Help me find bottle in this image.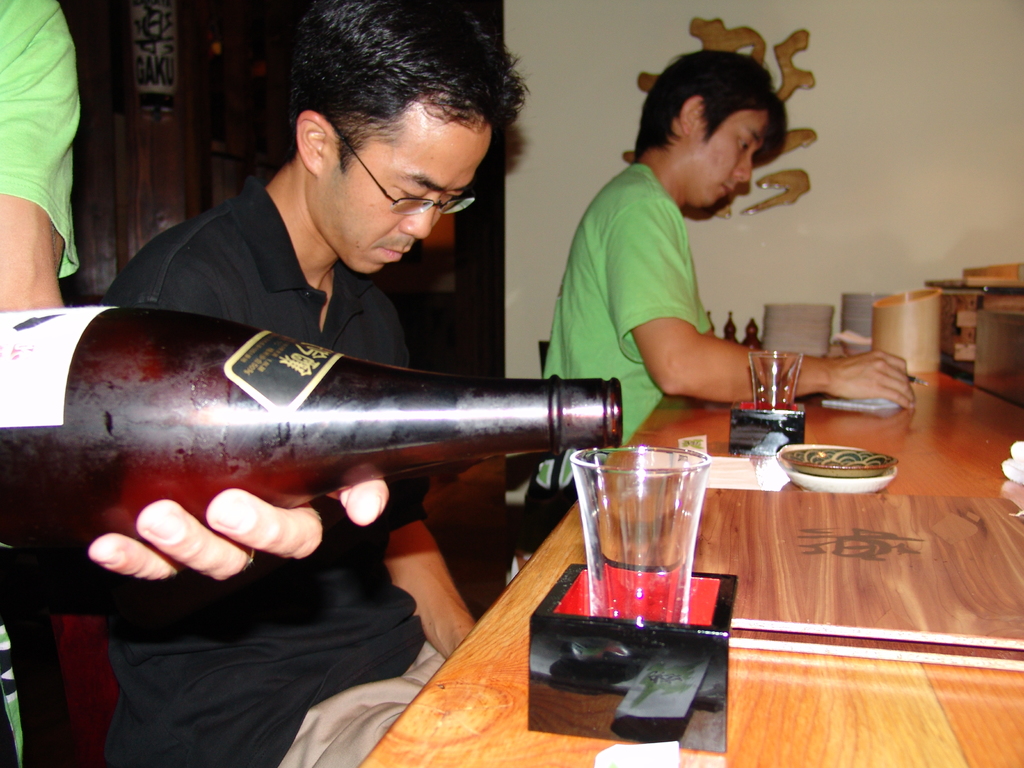
Found it: 0, 305, 623, 552.
